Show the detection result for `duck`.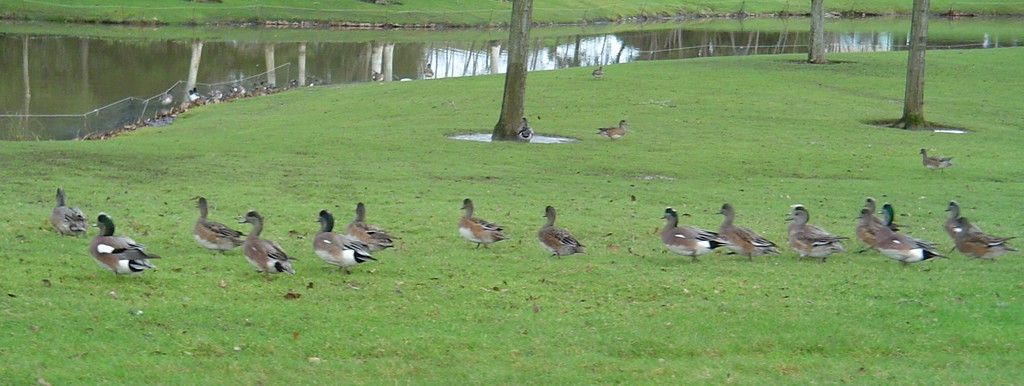
<bbox>857, 201, 888, 252</bbox>.
